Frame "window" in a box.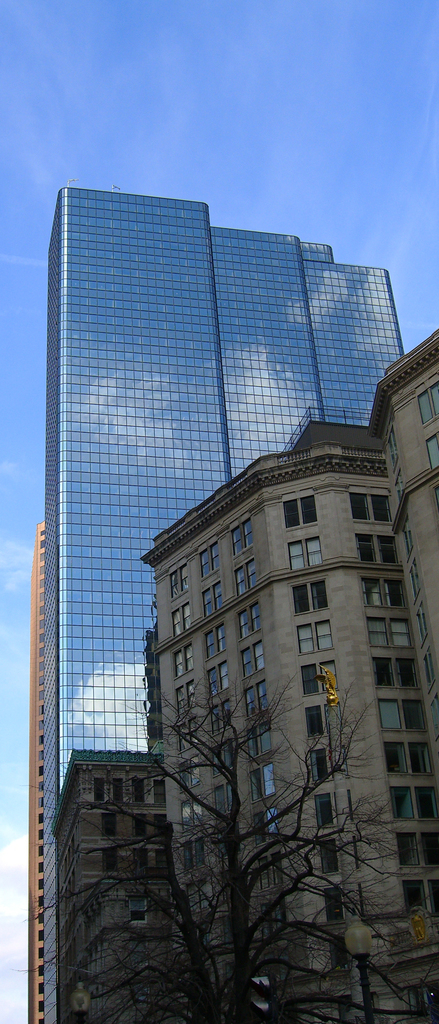
Rect(159, 819, 168, 840).
